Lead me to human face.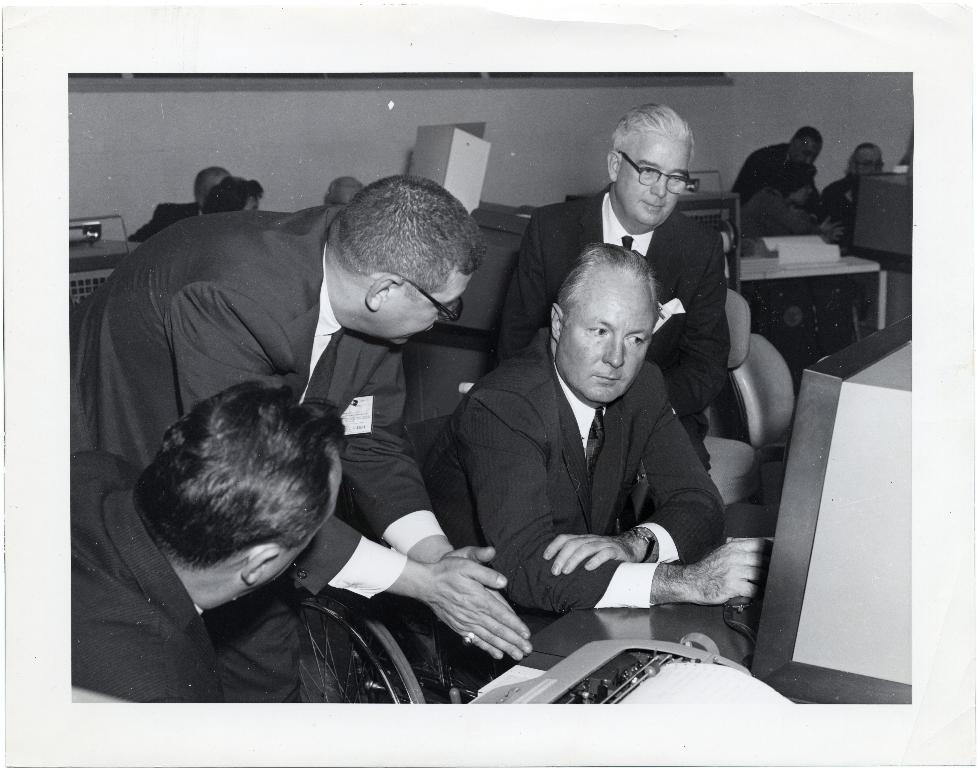
Lead to box=[551, 278, 652, 404].
